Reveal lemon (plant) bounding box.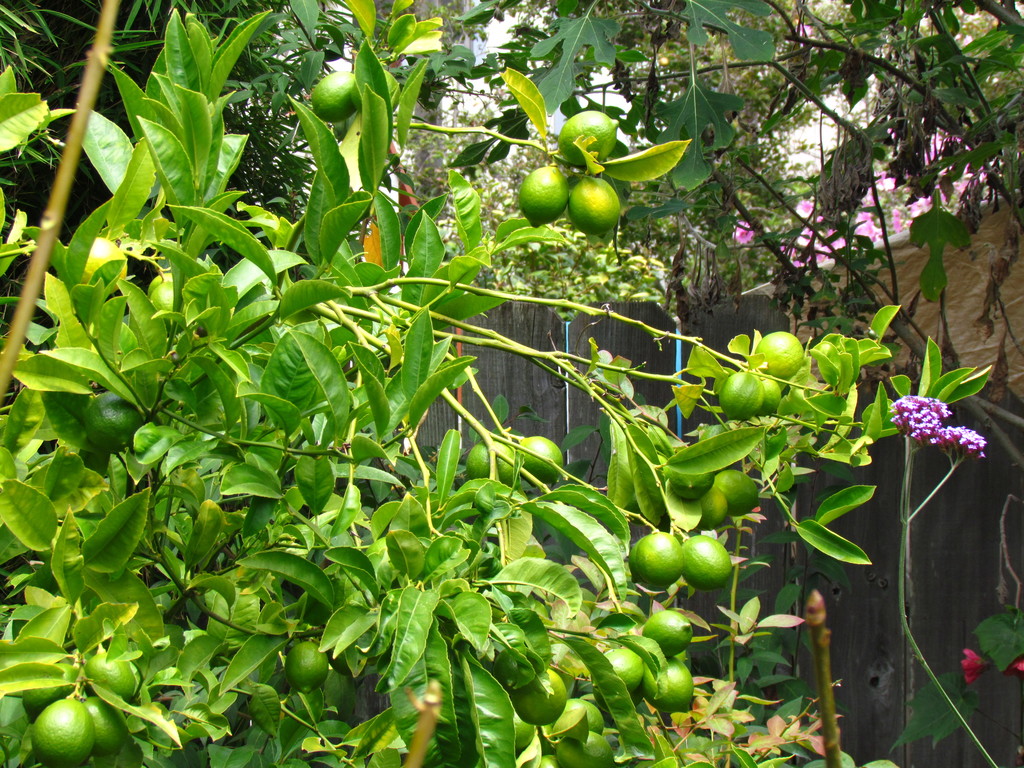
Revealed: 719/371/767/420.
